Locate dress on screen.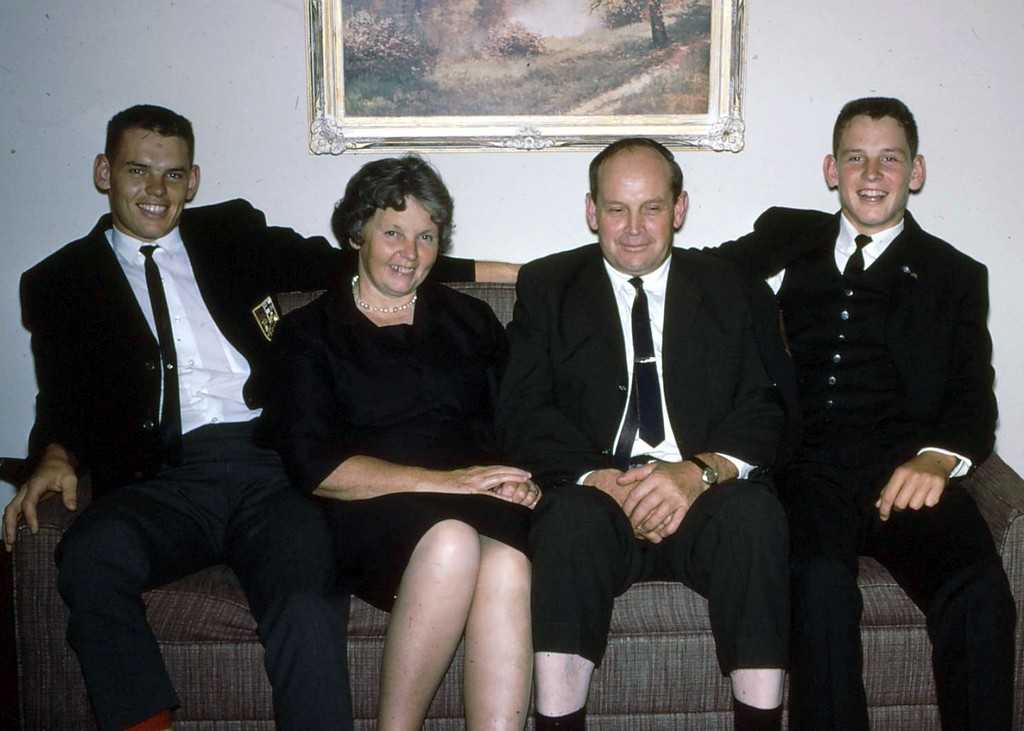
On screen at 246/278/534/612.
